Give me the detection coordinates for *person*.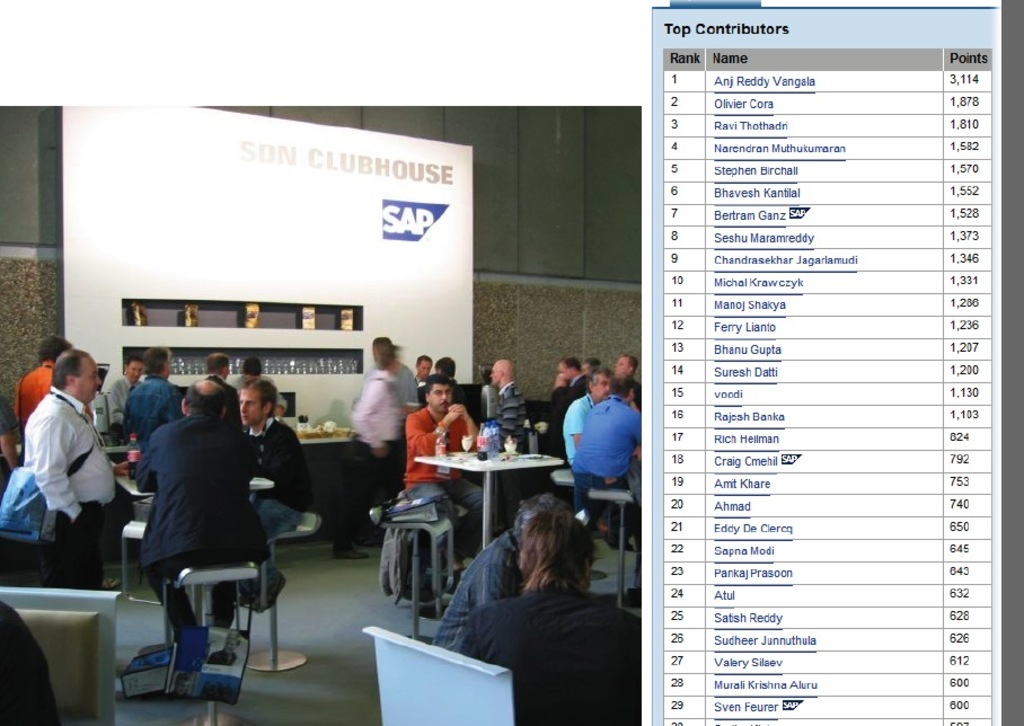
12 331 79 443.
